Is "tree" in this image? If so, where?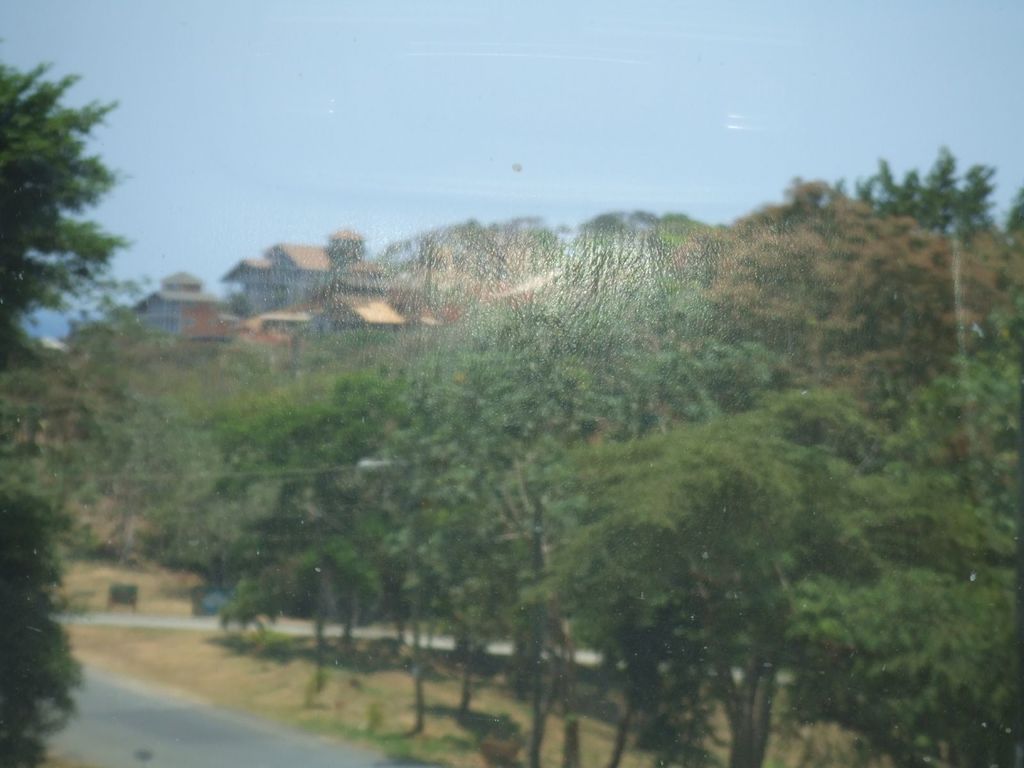
Yes, at select_region(164, 271, 774, 744).
